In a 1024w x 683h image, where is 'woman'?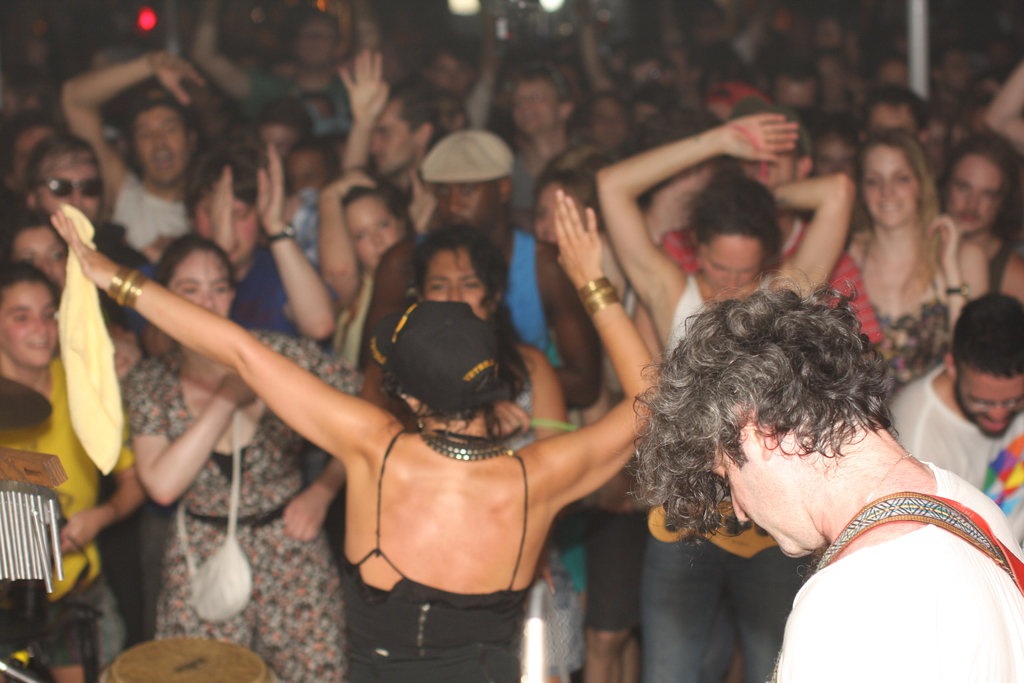
<box>51,193,670,682</box>.
